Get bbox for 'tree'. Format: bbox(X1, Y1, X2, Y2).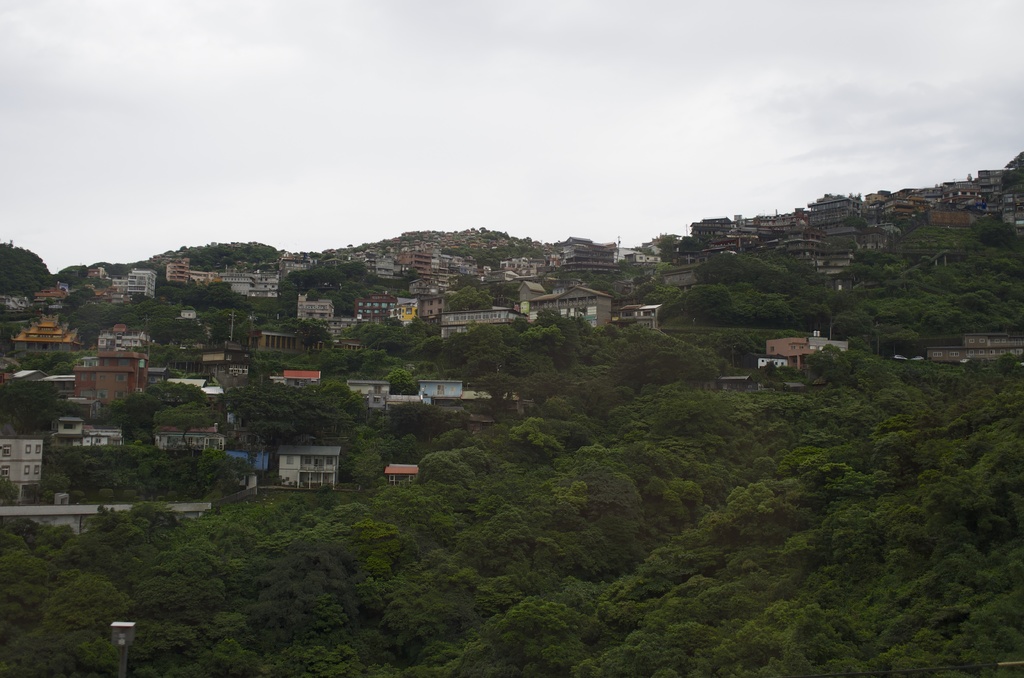
bbox(1, 364, 84, 441).
